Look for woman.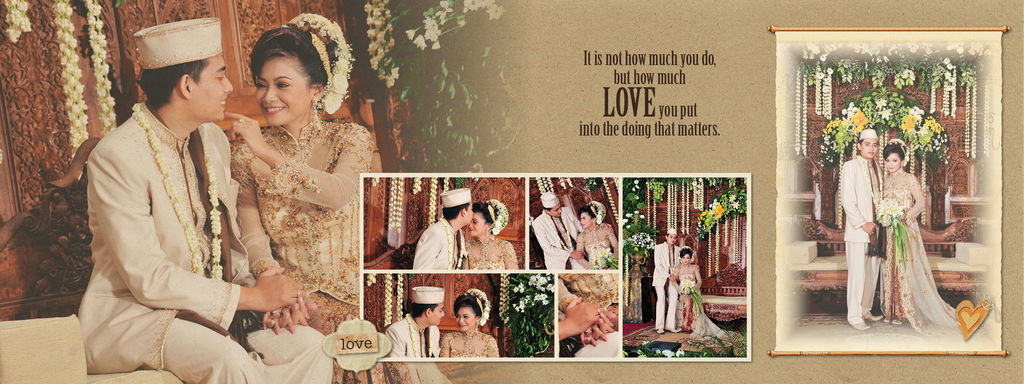
Found: <region>461, 196, 527, 272</region>.
